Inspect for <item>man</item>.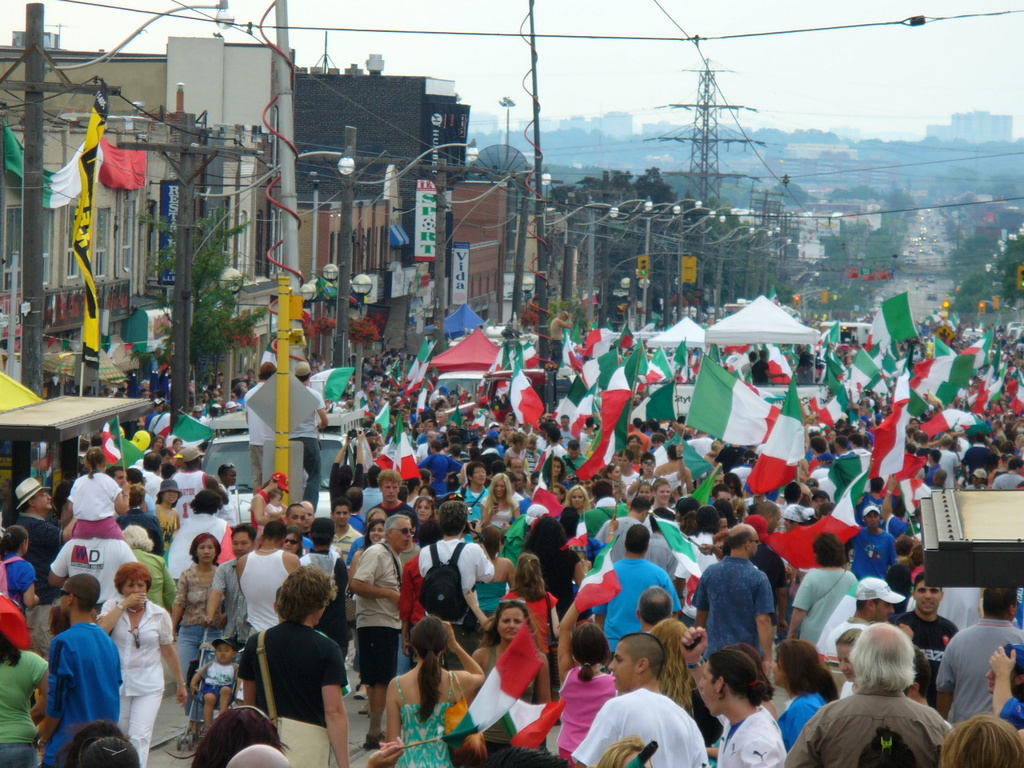
Inspection: select_region(593, 495, 651, 558).
